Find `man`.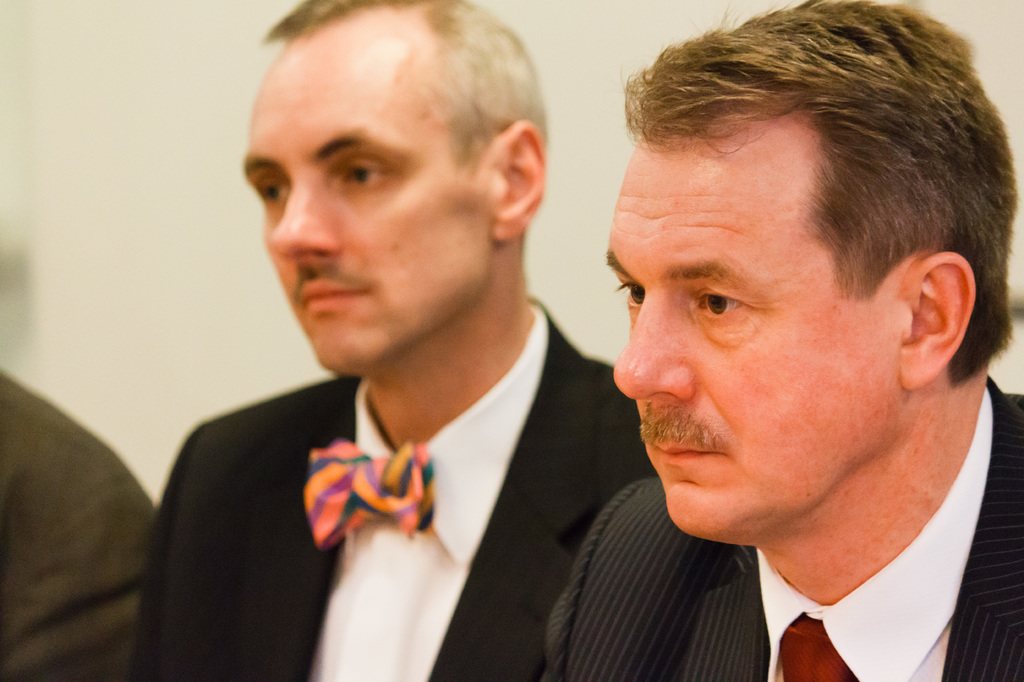
<box>123,0,650,681</box>.
